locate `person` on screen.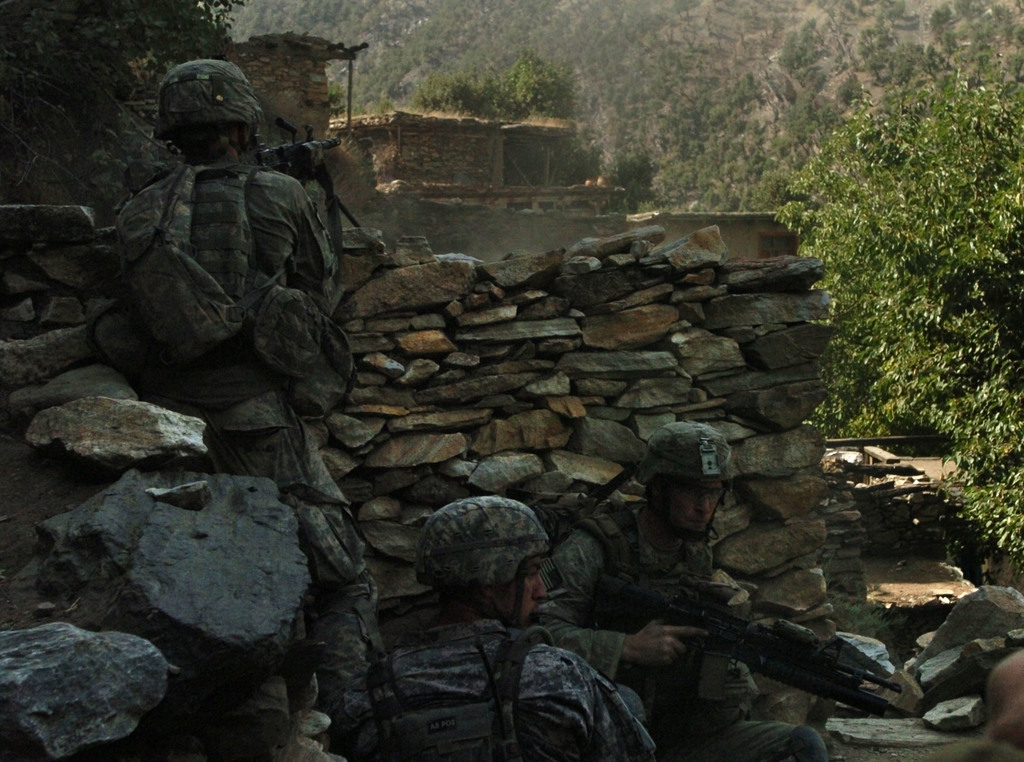
On screen at 109,53,385,715.
